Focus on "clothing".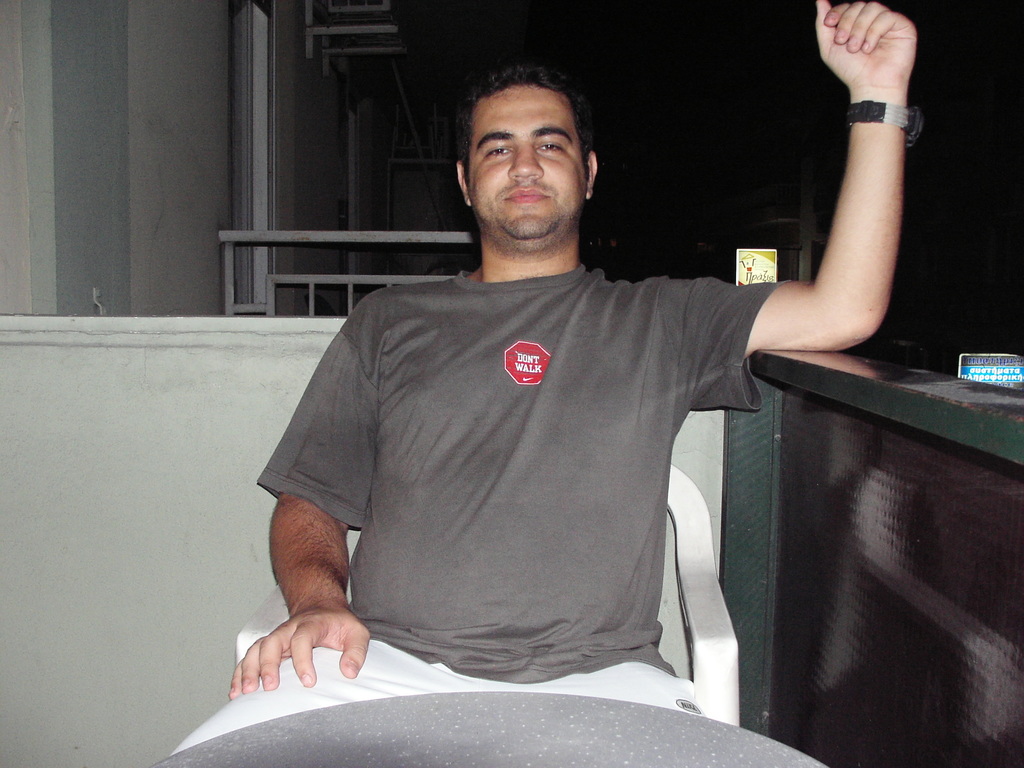
Focused at [166, 262, 797, 756].
